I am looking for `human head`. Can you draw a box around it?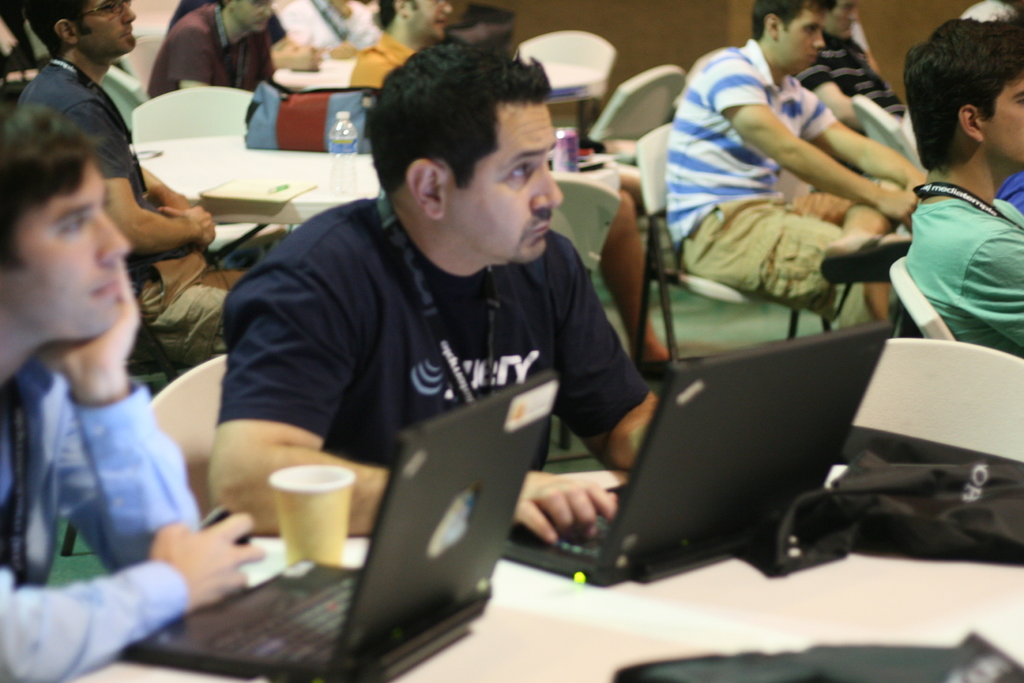
Sure, the bounding box is Rect(371, 37, 582, 274).
